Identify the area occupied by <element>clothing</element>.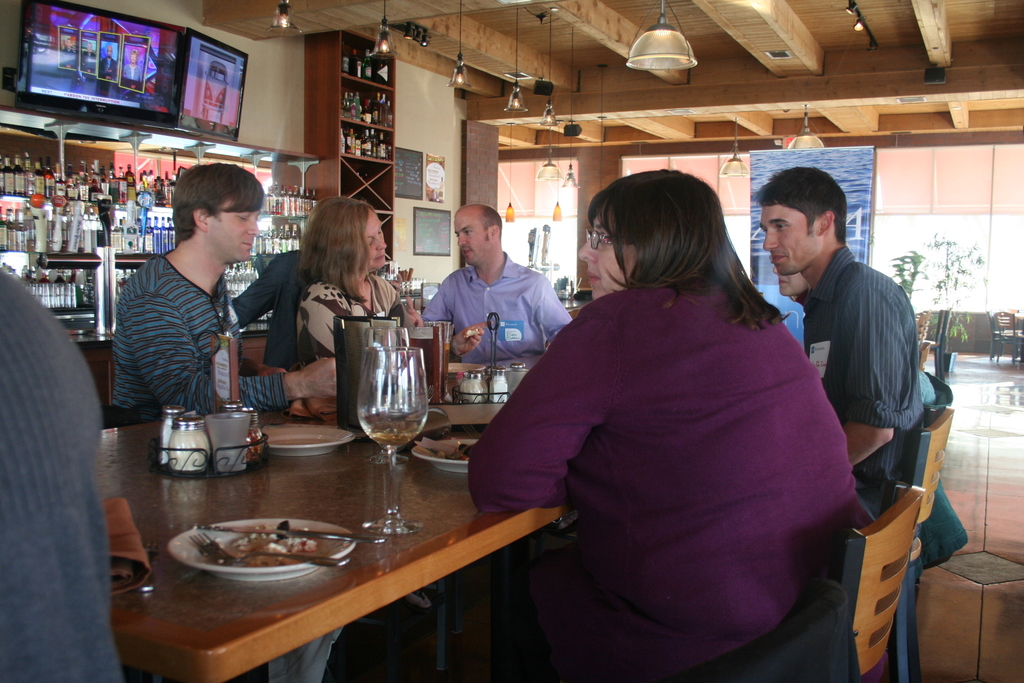
Area: l=420, t=250, r=572, b=364.
